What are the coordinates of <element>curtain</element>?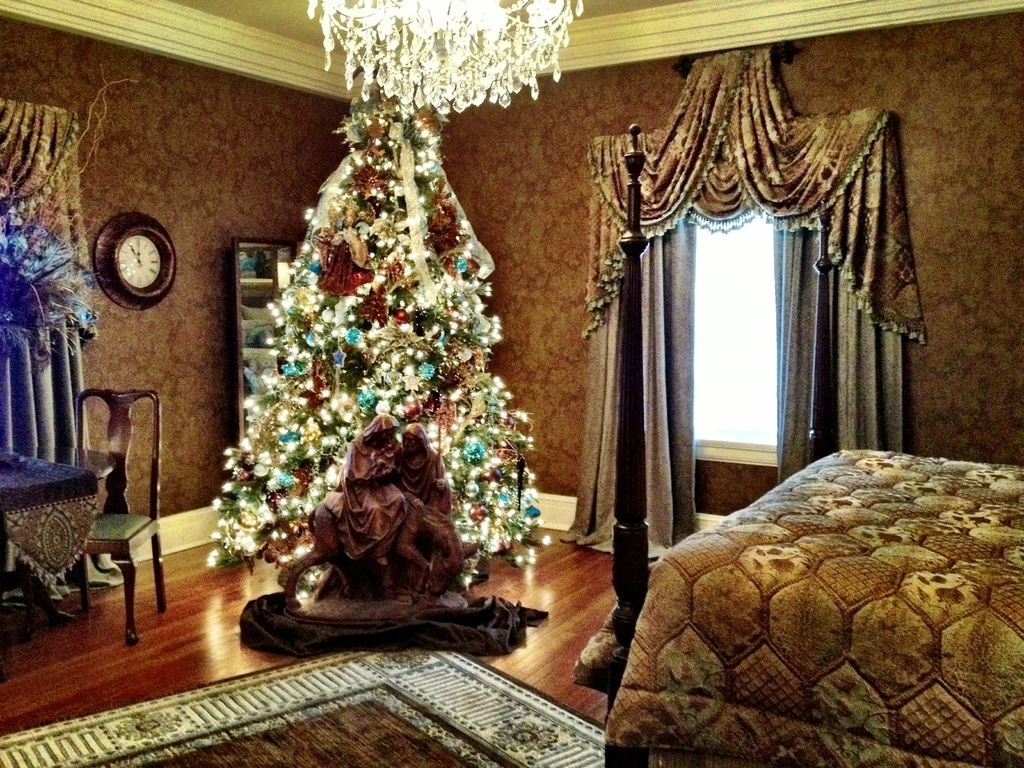
detection(1, 100, 104, 605).
